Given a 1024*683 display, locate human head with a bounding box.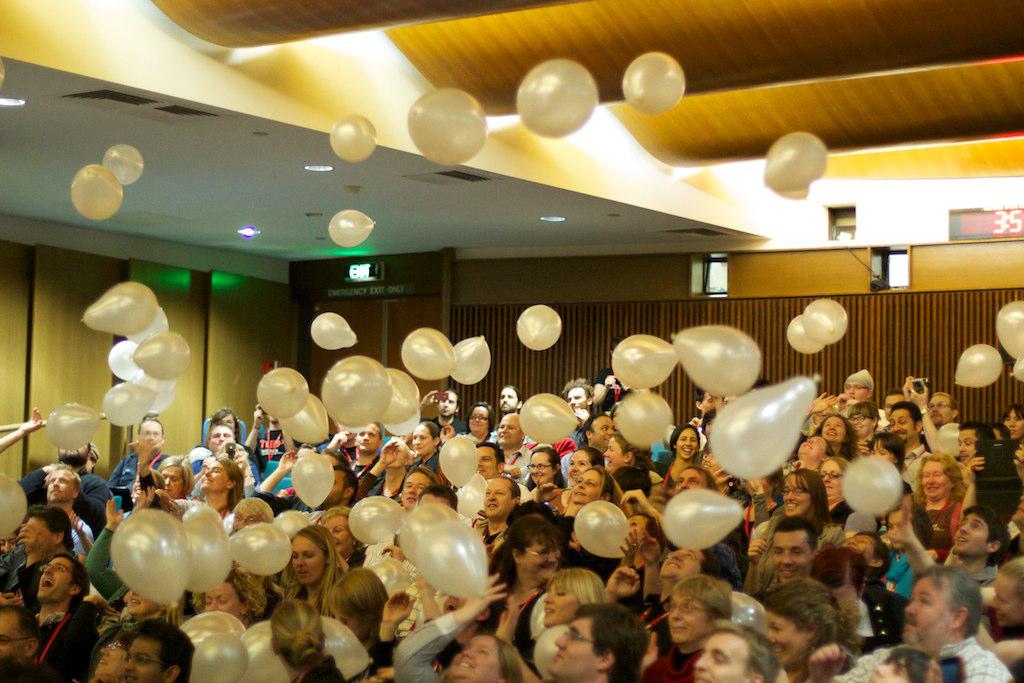
Located: Rect(867, 648, 941, 682).
